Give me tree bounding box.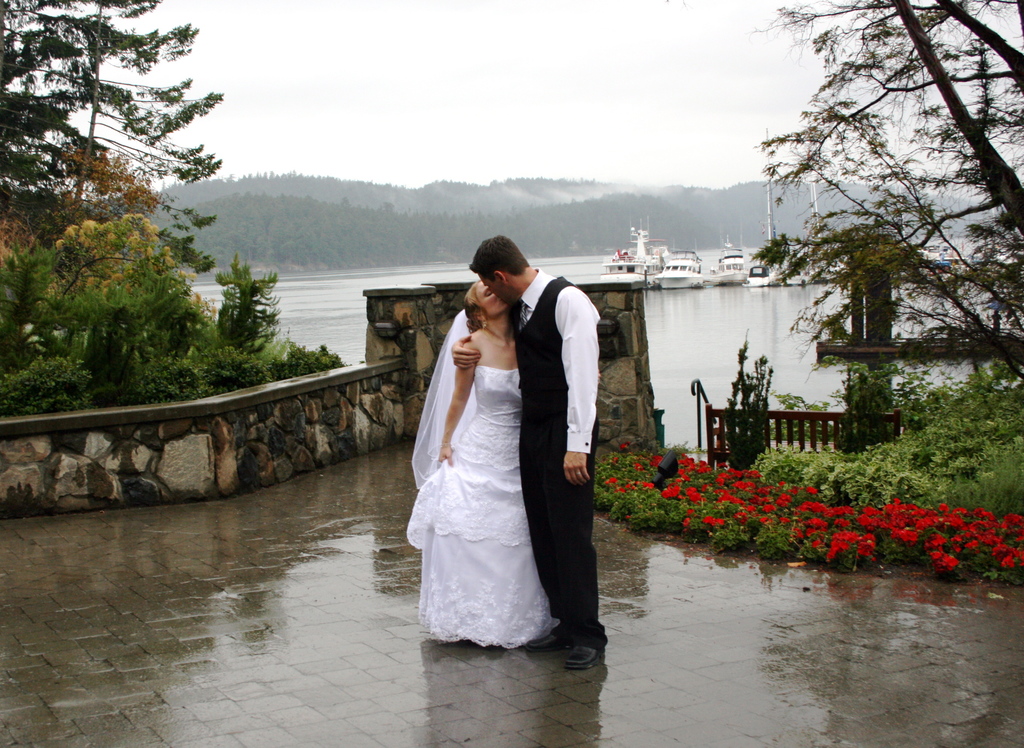
0/0/222/285.
